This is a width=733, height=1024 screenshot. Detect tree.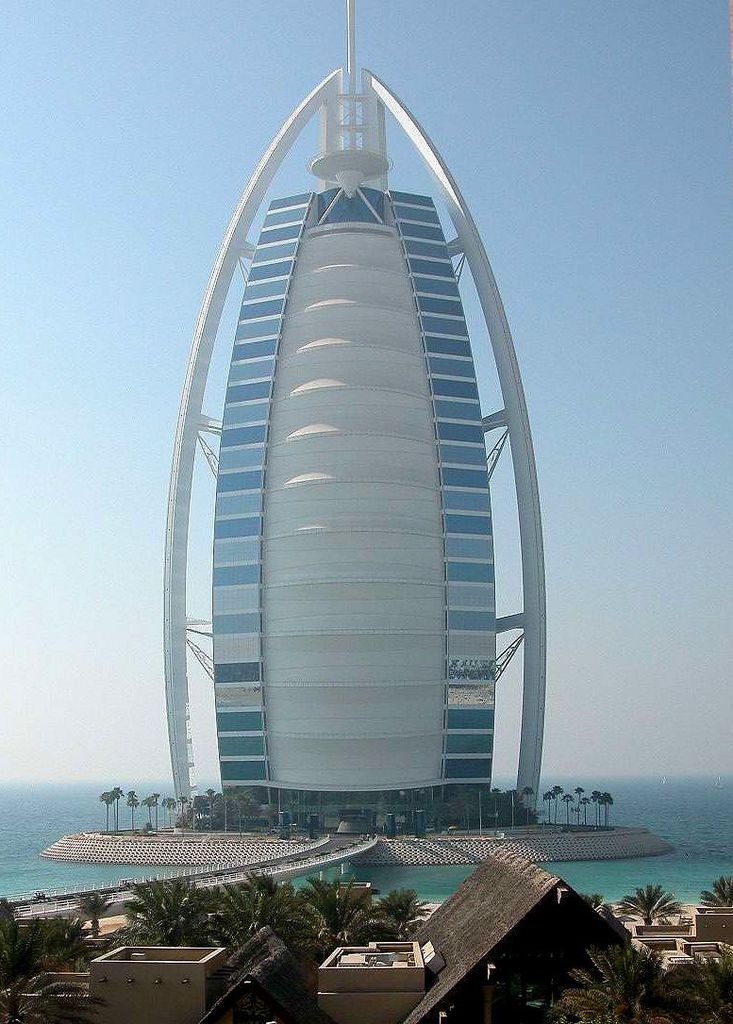
[x1=522, y1=782, x2=532, y2=830].
